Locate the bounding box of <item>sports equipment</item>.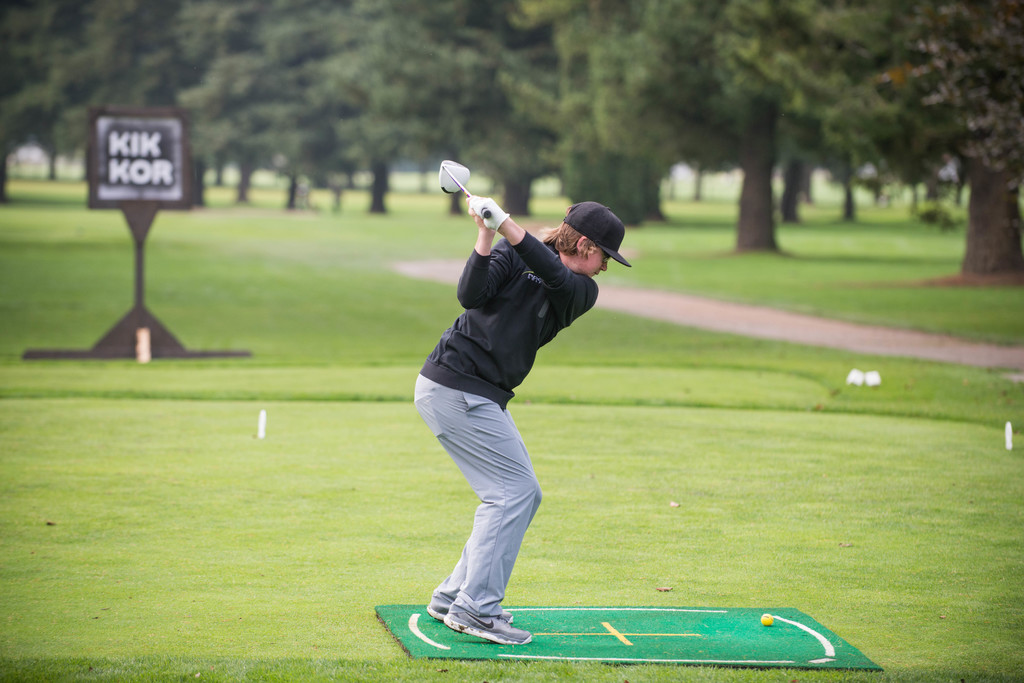
Bounding box: [x1=467, y1=195, x2=509, y2=231].
